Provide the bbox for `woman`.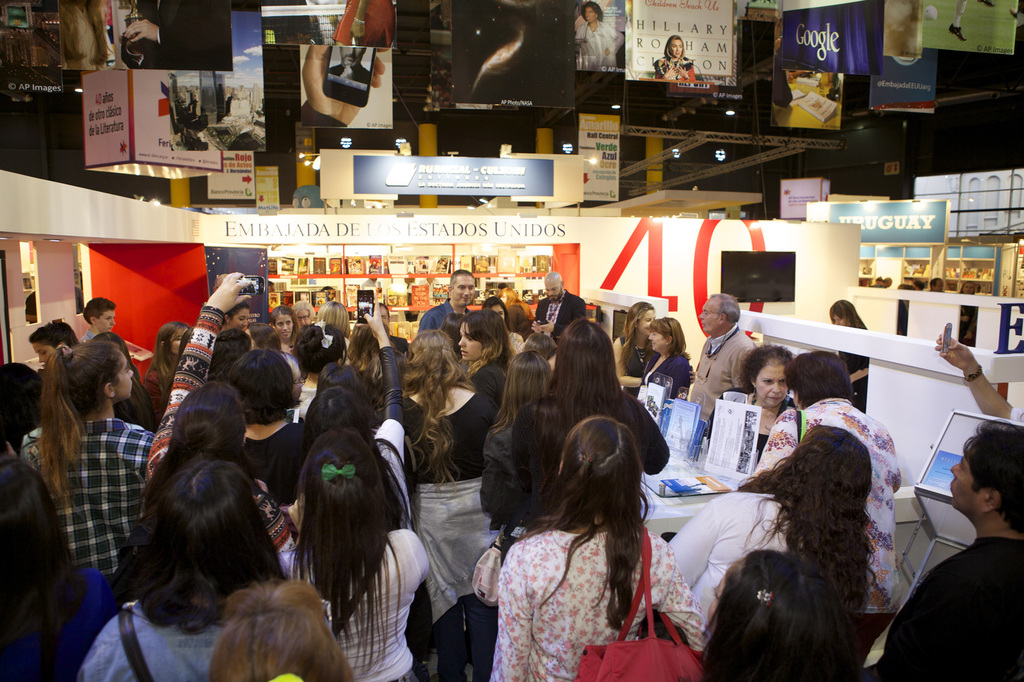
[826, 299, 867, 330].
